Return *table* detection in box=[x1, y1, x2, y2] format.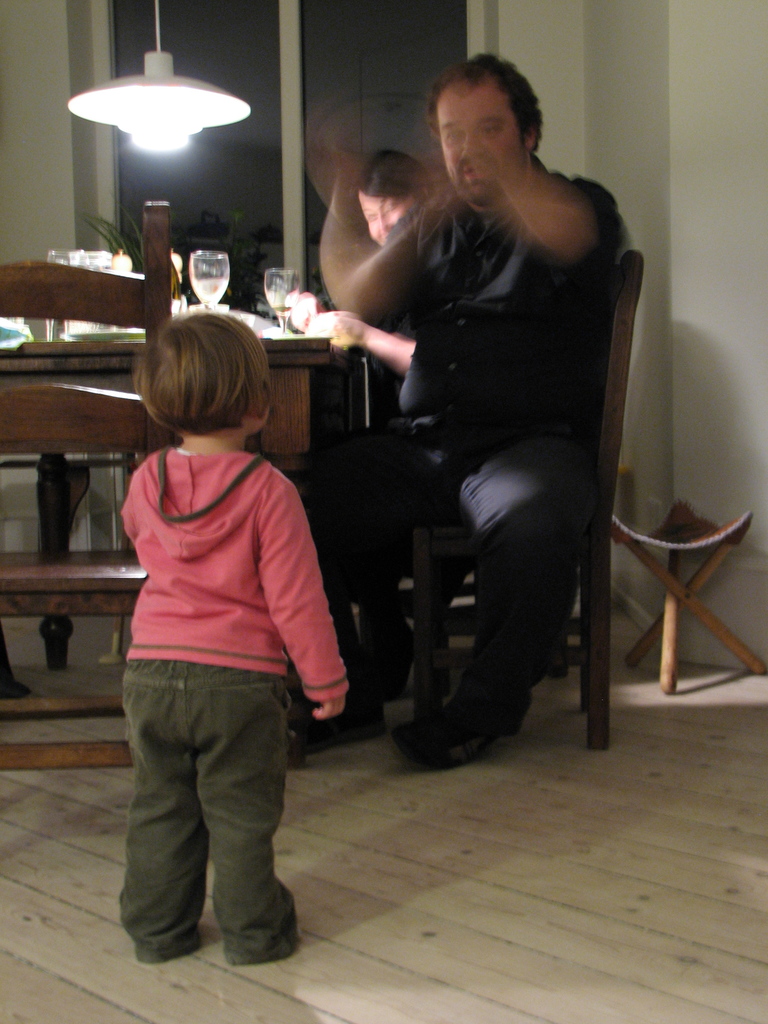
box=[0, 307, 343, 675].
